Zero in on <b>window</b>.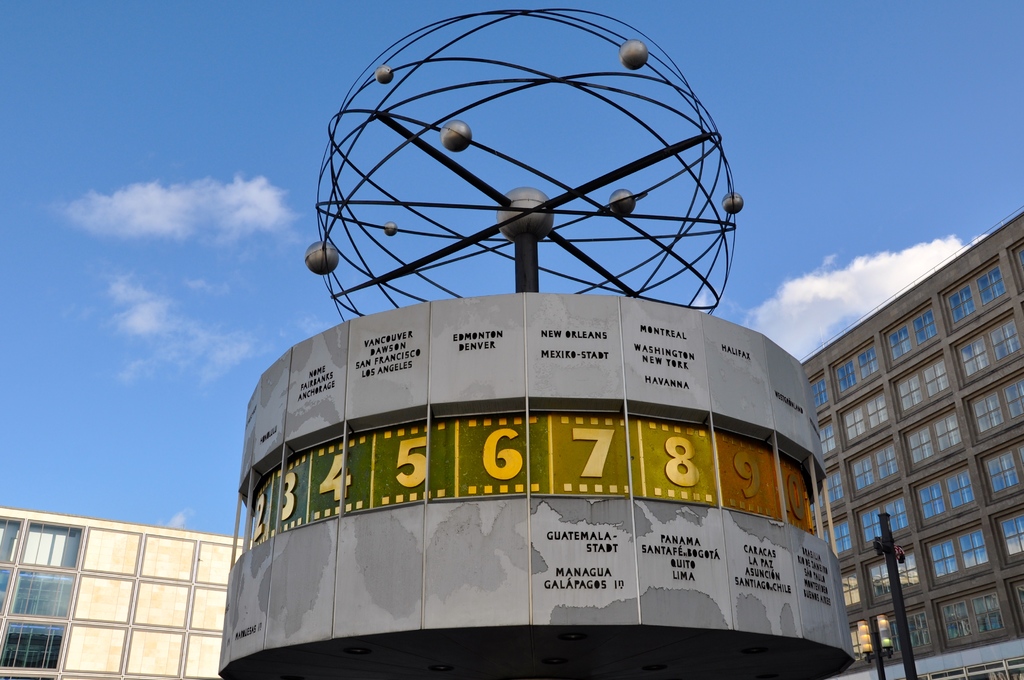
Zeroed in: {"x1": 841, "y1": 573, "x2": 860, "y2": 607}.
